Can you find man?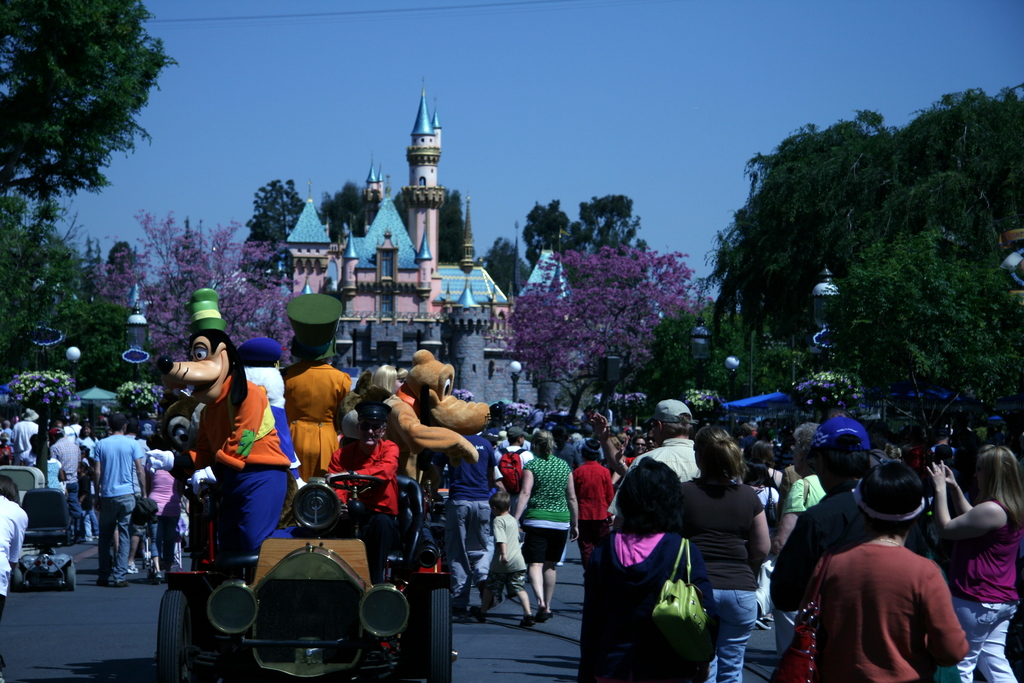
Yes, bounding box: x1=328 y1=401 x2=399 y2=556.
